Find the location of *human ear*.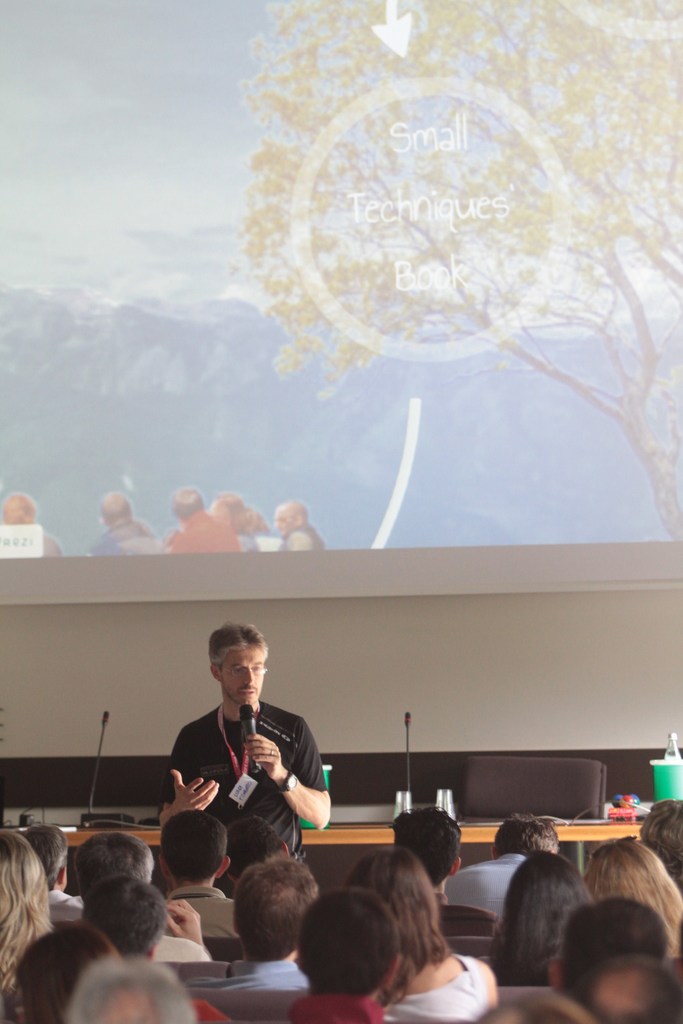
Location: rect(212, 662, 219, 674).
